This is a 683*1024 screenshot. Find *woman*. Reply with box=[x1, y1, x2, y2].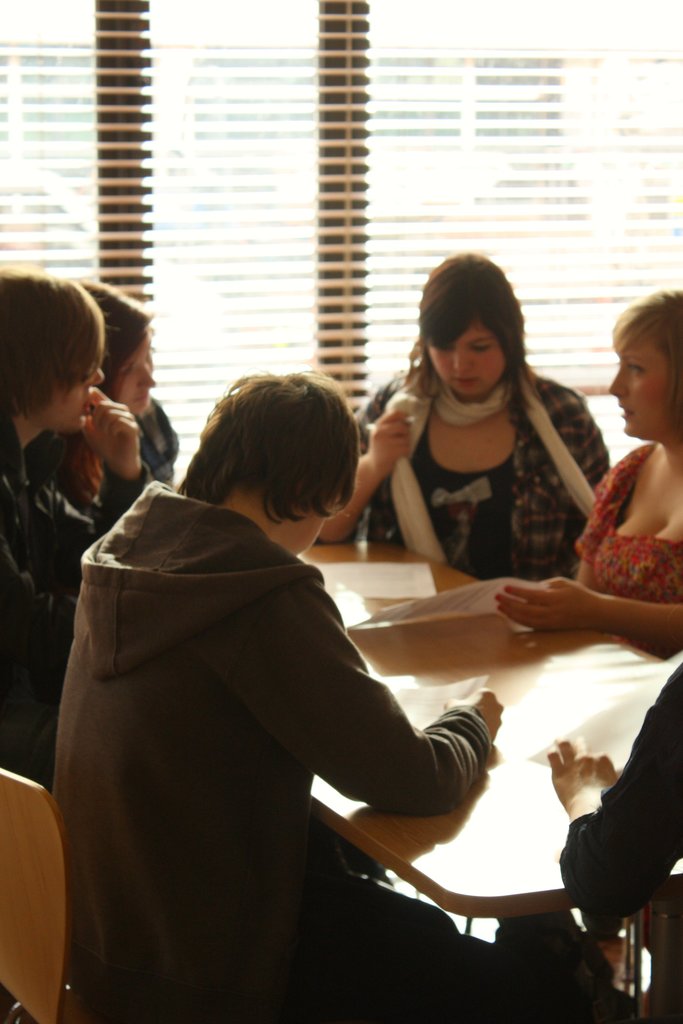
box=[493, 292, 682, 655].
